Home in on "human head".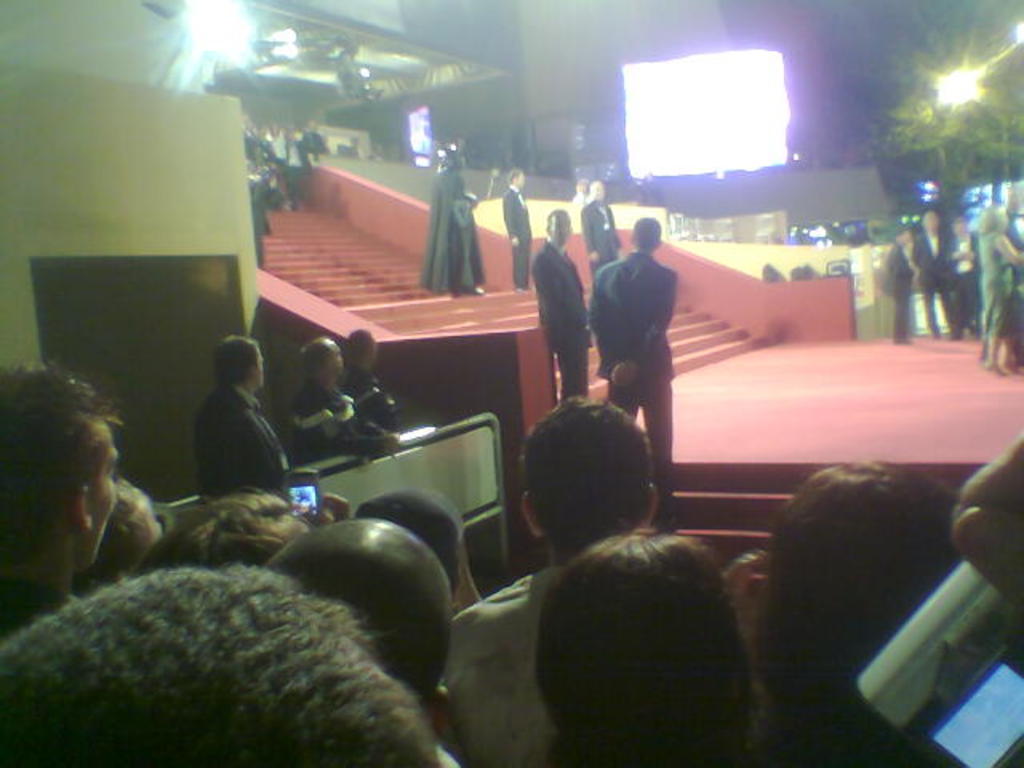
Homed in at bbox(573, 178, 584, 206).
